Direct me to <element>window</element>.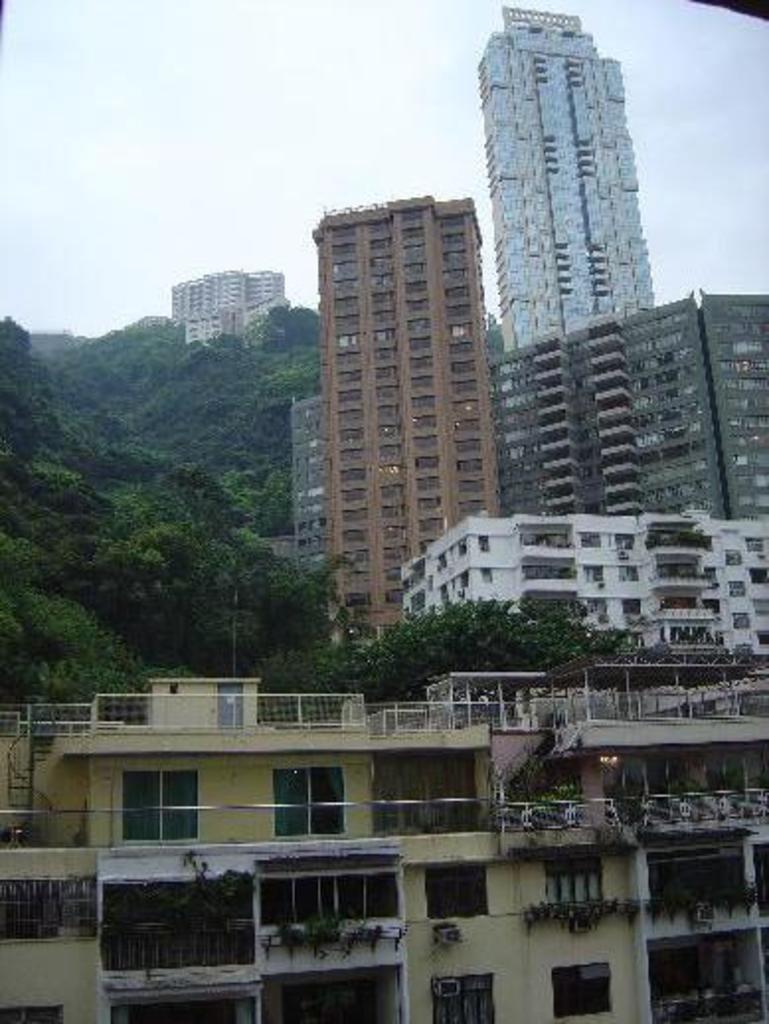
Direction: Rect(621, 597, 646, 617).
